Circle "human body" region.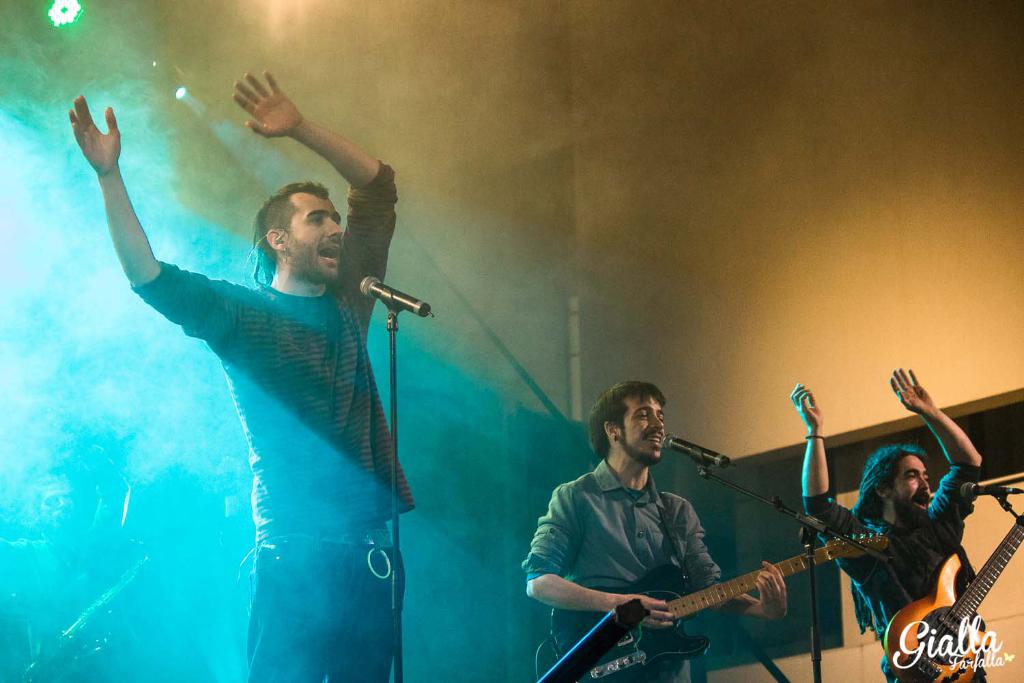
Region: x1=517, y1=457, x2=786, y2=682.
